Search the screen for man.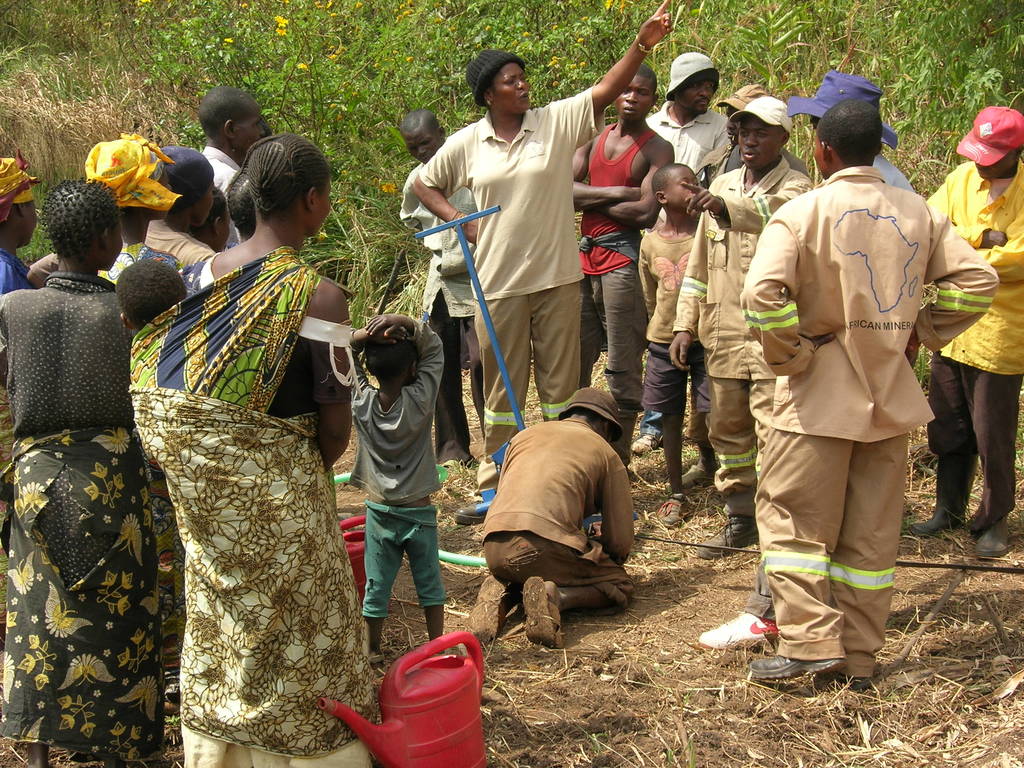
Found at pyautogui.locateOnScreen(918, 95, 1023, 536).
